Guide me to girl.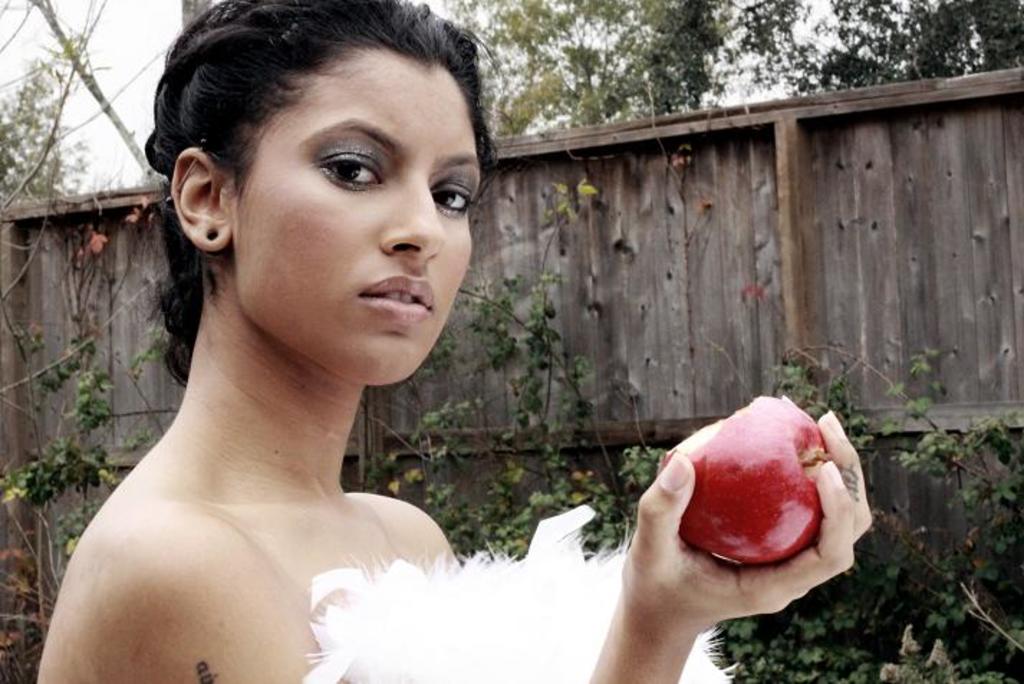
Guidance: (x1=39, y1=0, x2=870, y2=683).
